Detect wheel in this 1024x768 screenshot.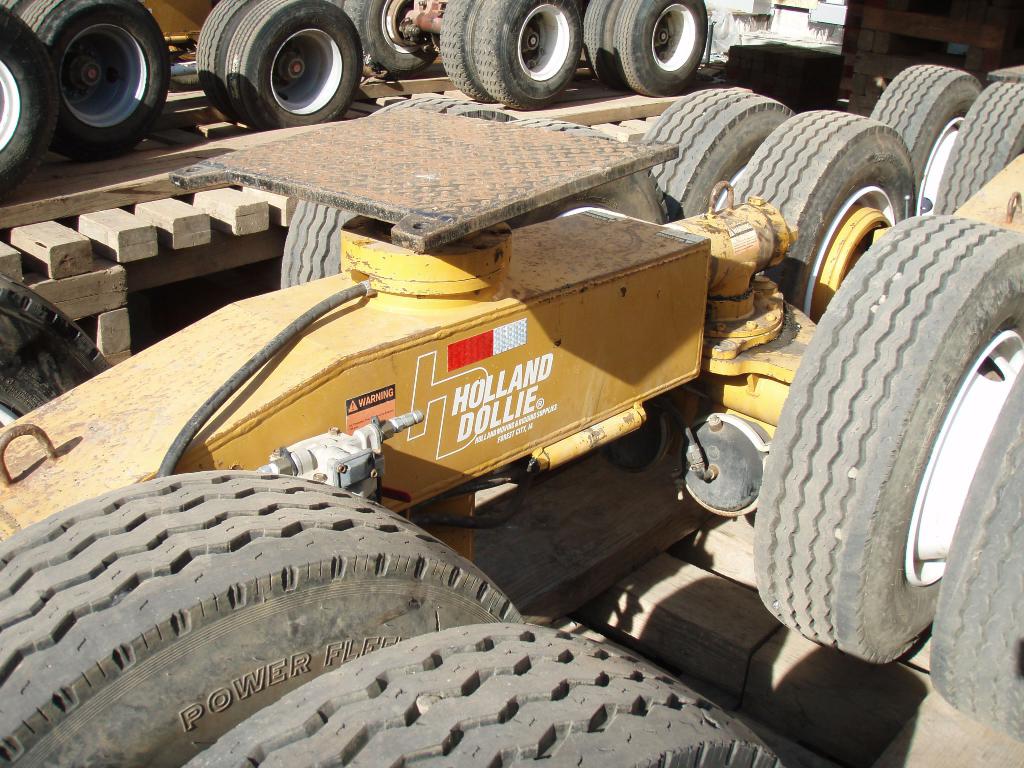
Detection: {"left": 639, "top": 87, "right": 796, "bottom": 225}.
